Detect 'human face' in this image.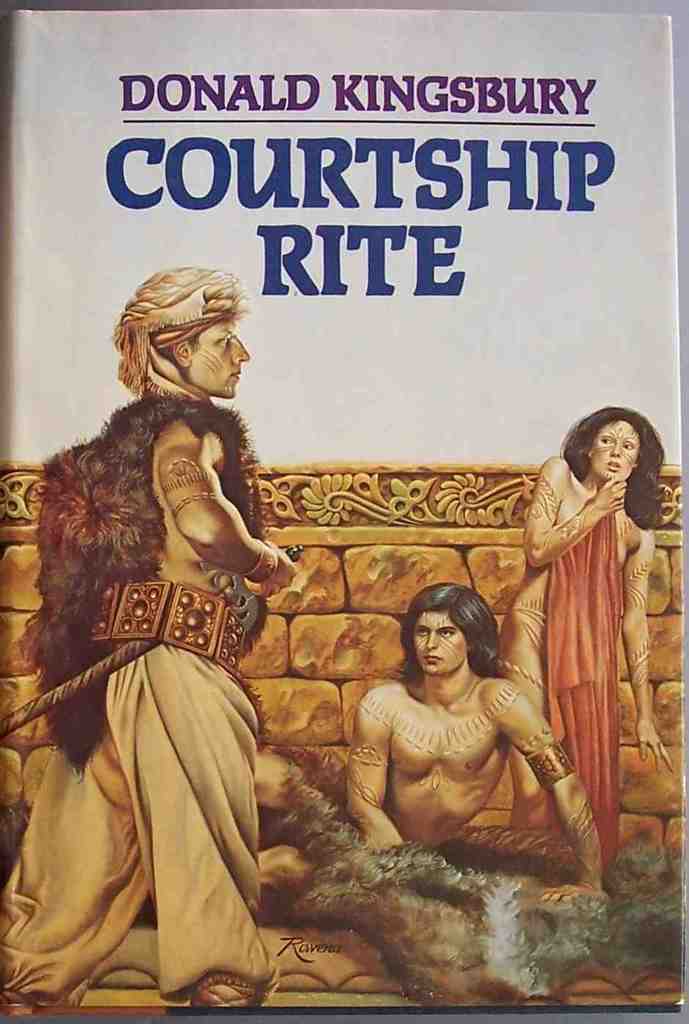
Detection: (x1=583, y1=421, x2=635, y2=485).
